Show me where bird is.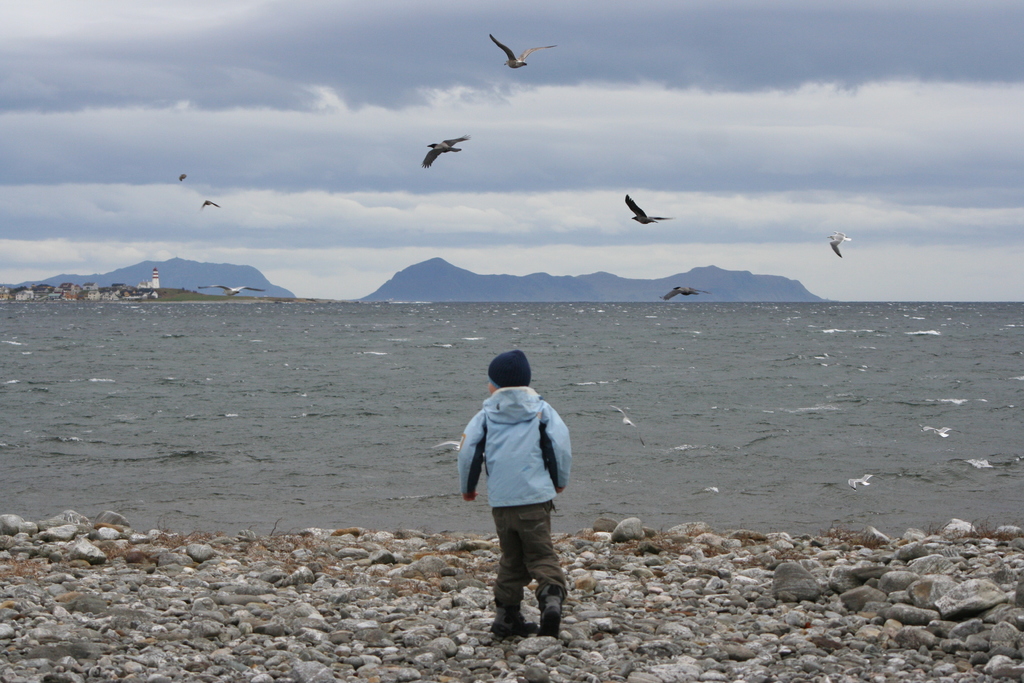
bird is at bbox=[424, 136, 468, 169].
